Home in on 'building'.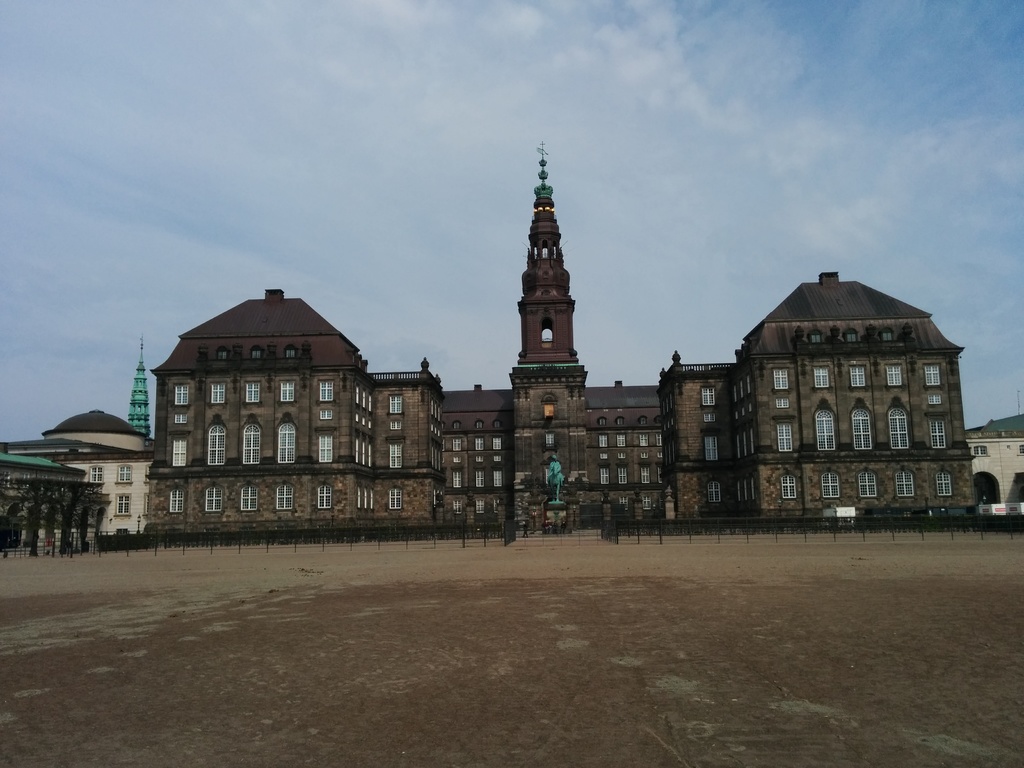
Homed in at 141, 138, 977, 534.
